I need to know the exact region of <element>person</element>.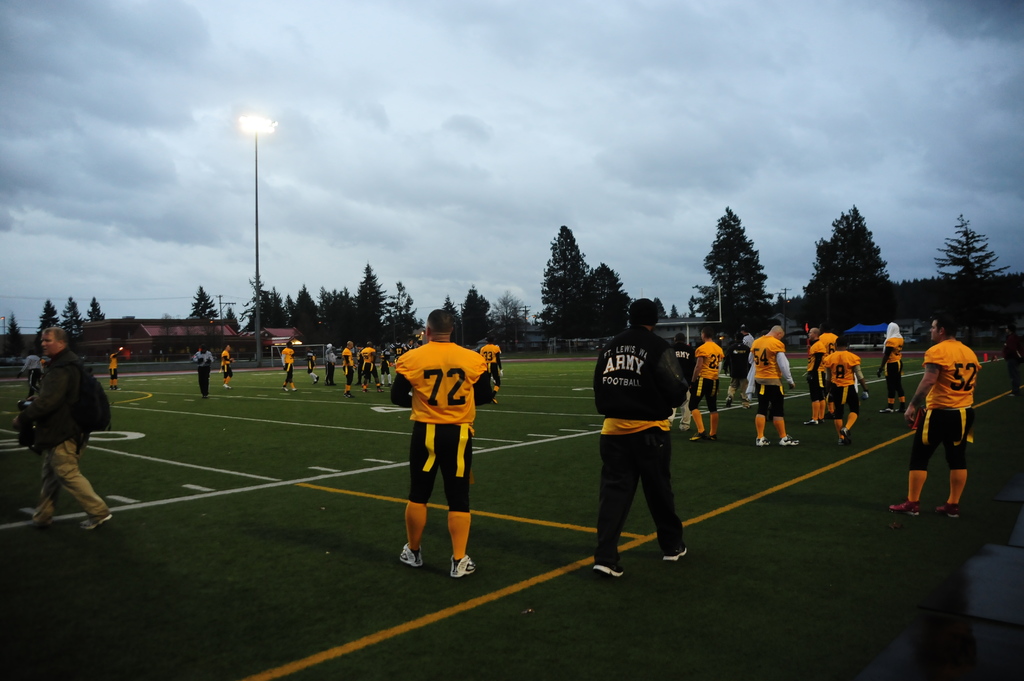
Region: {"left": 304, "top": 342, "right": 320, "bottom": 386}.
